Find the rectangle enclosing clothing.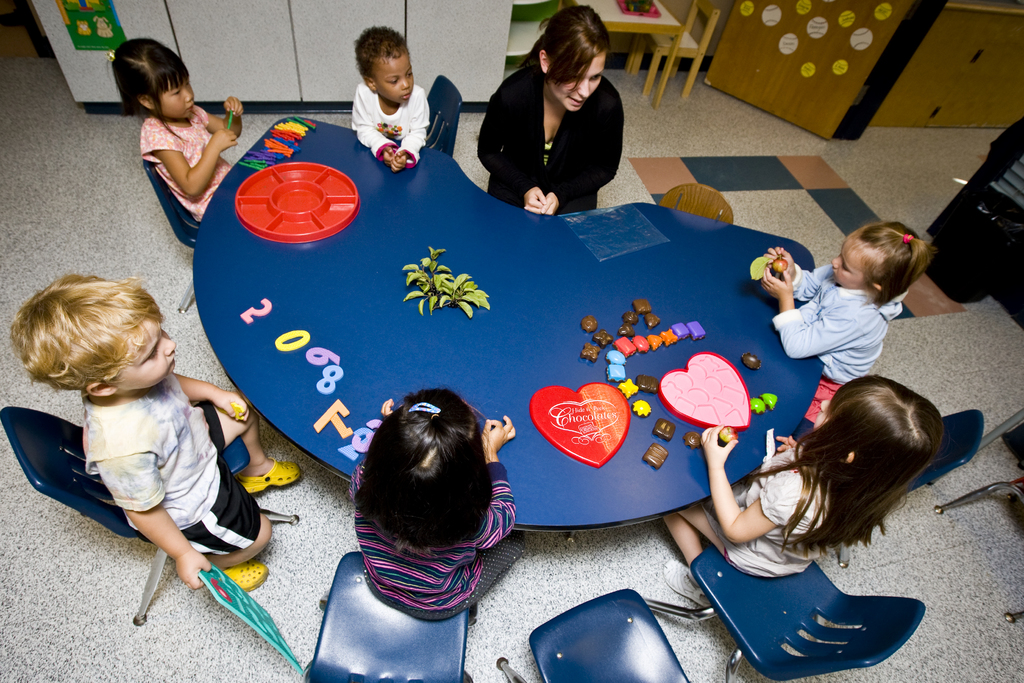
700, 451, 865, 575.
